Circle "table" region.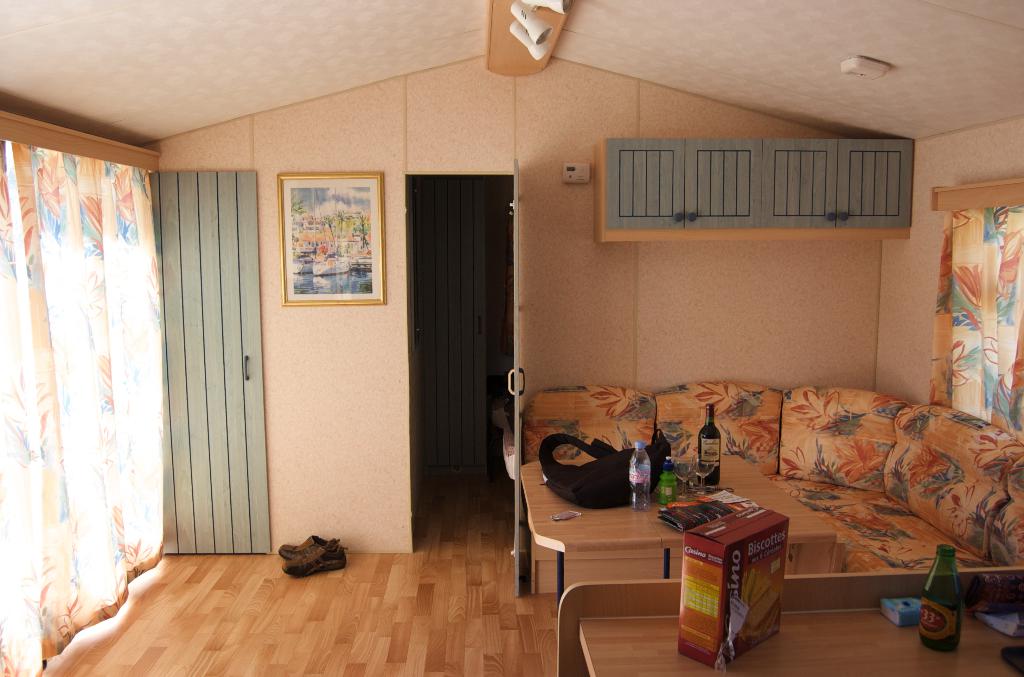
Region: 556/565/1023/676.
